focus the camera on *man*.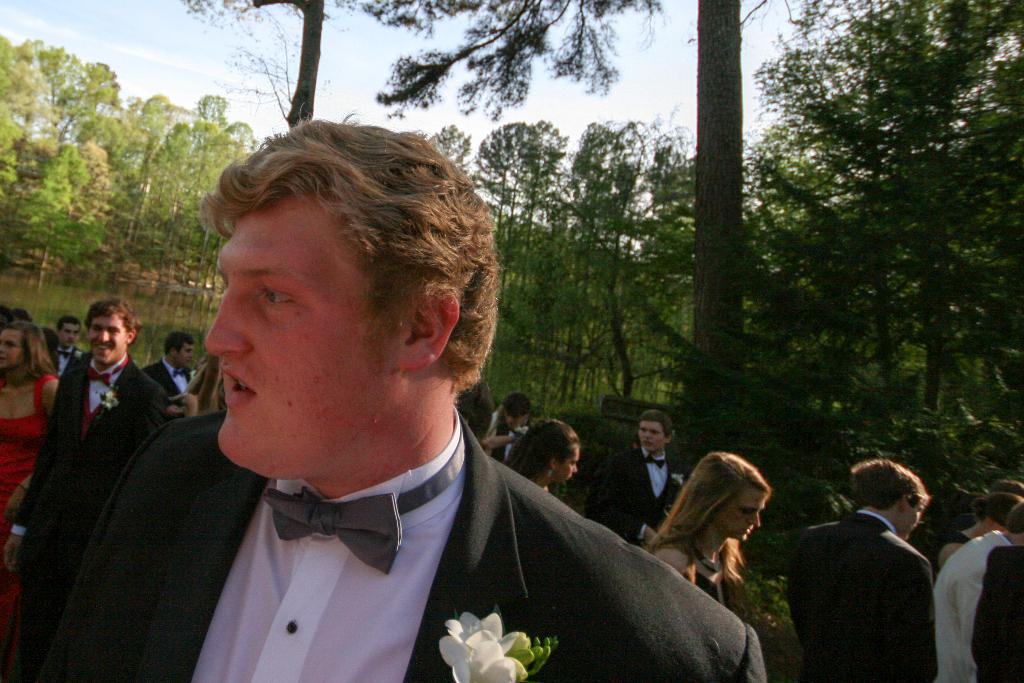
Focus region: {"x1": 594, "y1": 409, "x2": 687, "y2": 541}.
